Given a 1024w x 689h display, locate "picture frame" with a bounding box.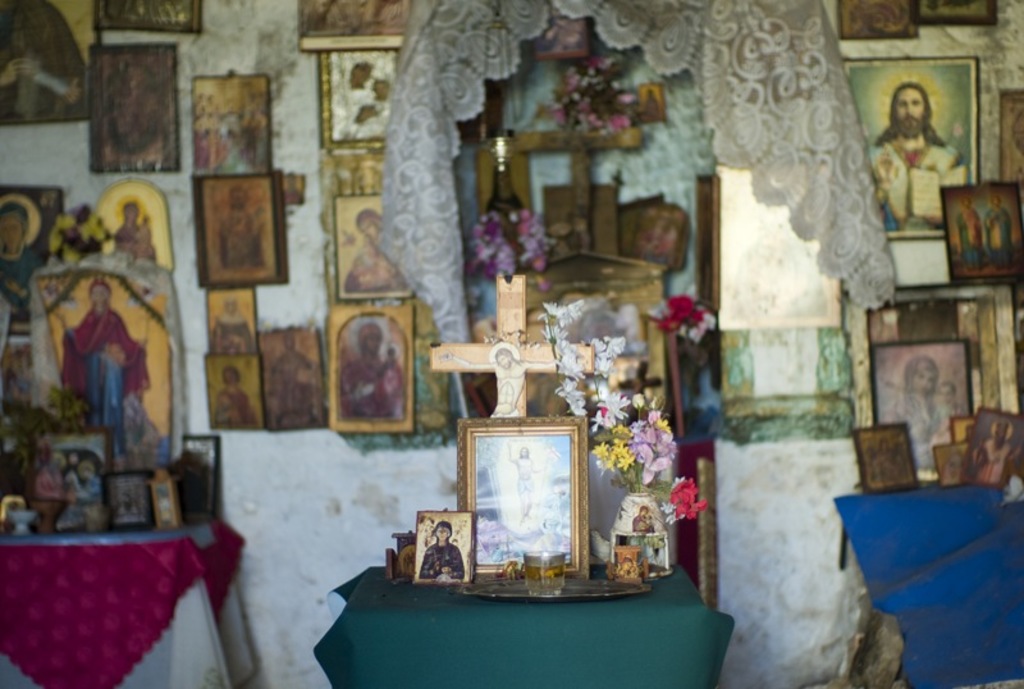
Located: box=[708, 161, 854, 328].
